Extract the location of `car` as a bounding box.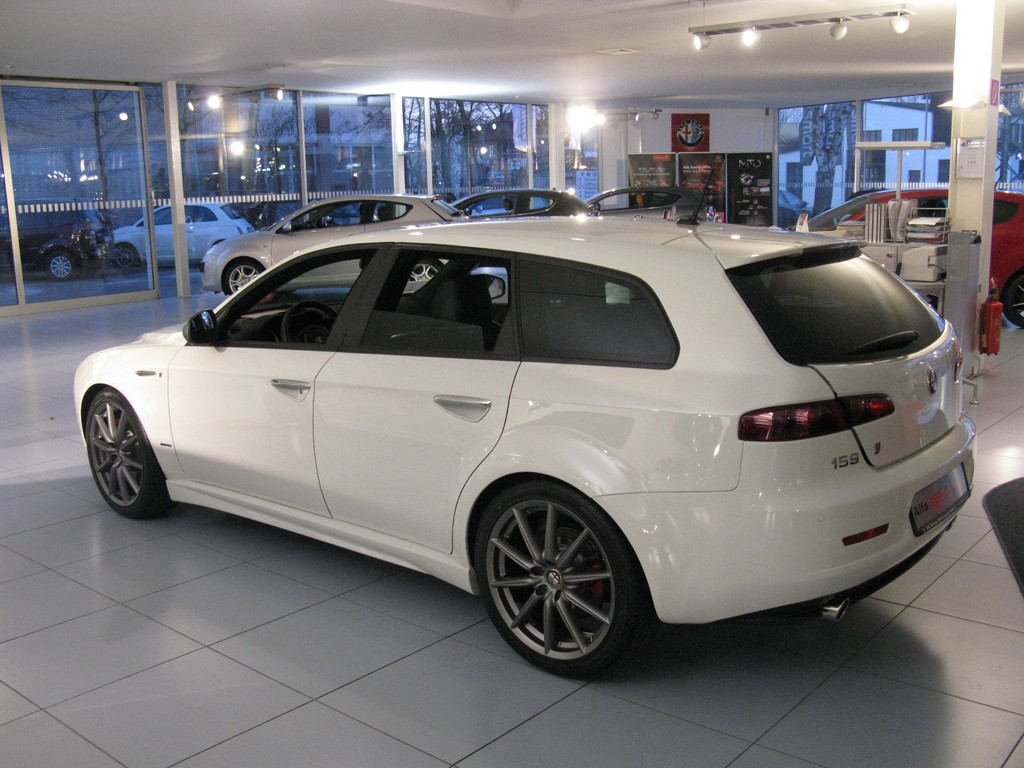
box=[114, 201, 259, 268].
